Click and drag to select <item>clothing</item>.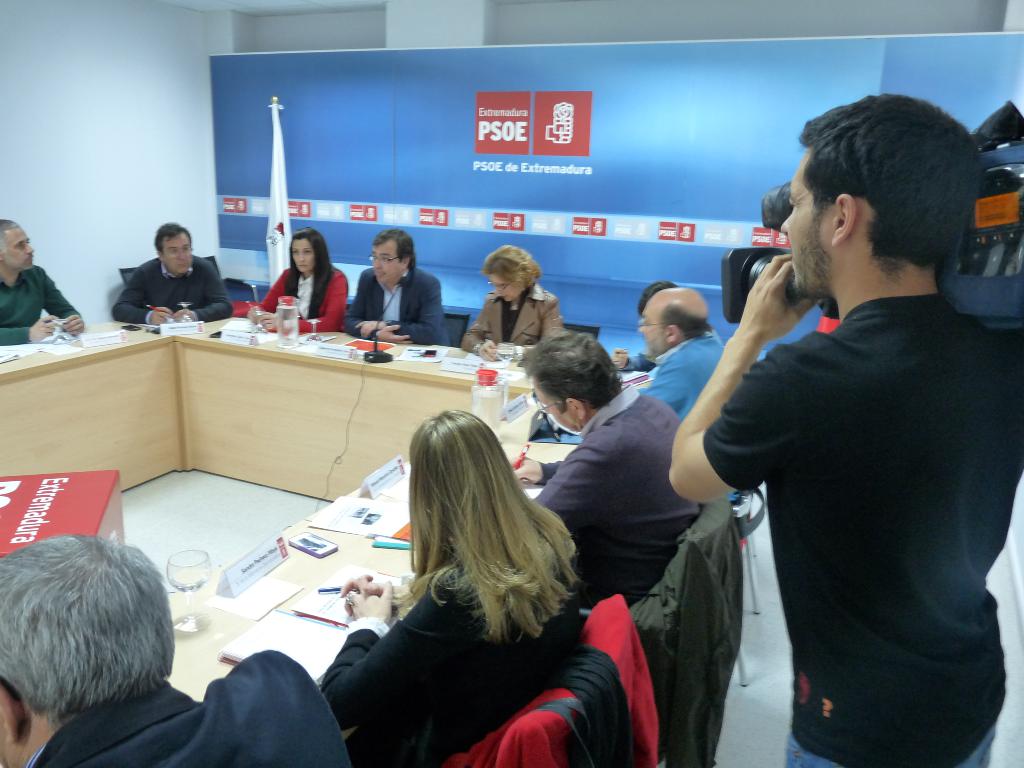
Selection: region(316, 556, 579, 766).
